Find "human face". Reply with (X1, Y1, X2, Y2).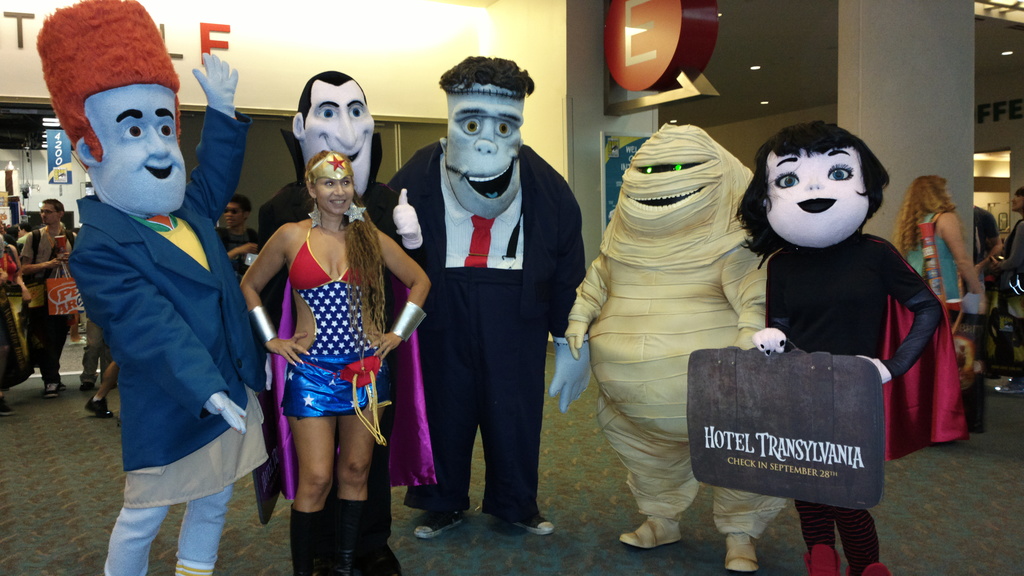
(1011, 192, 1023, 212).
